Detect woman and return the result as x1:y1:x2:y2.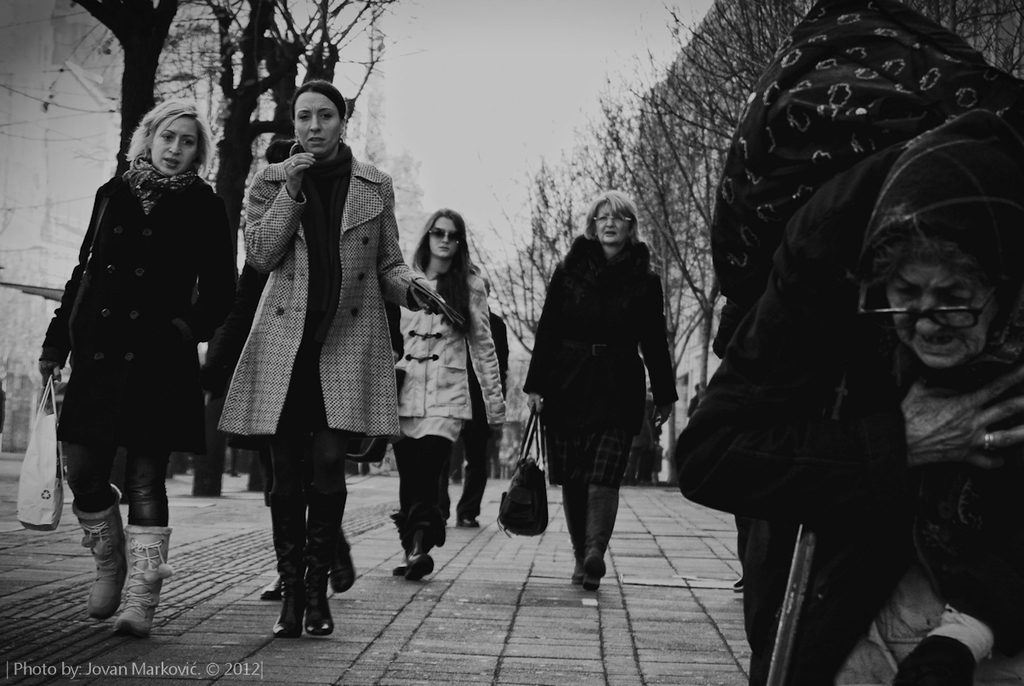
39:99:229:630.
